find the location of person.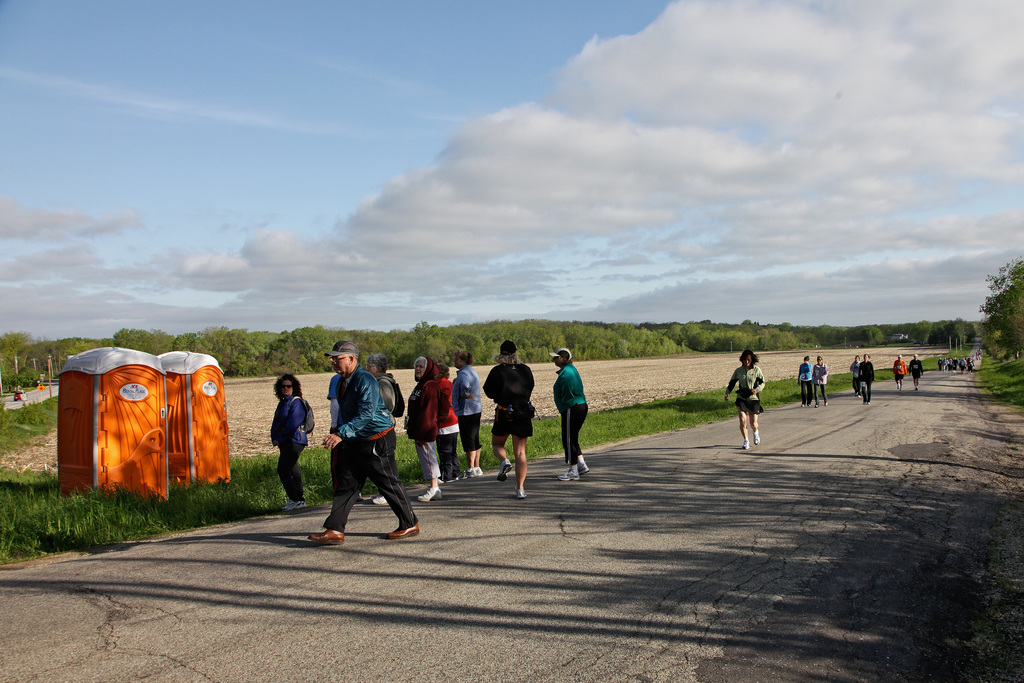
Location: [left=948, top=356, right=957, bottom=372].
